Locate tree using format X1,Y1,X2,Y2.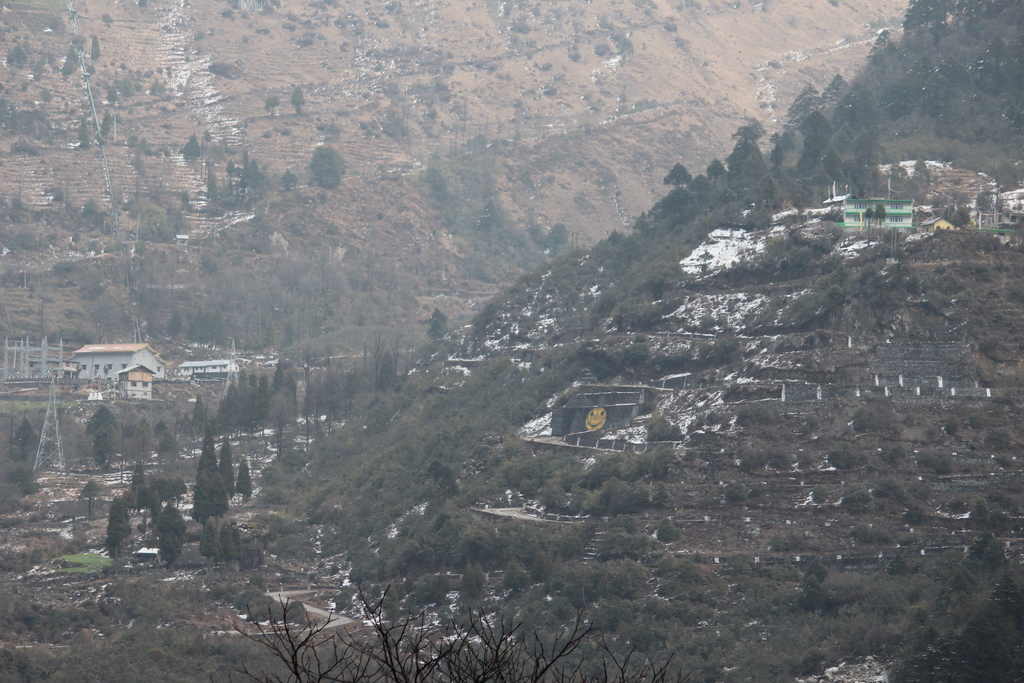
310,143,347,186.
